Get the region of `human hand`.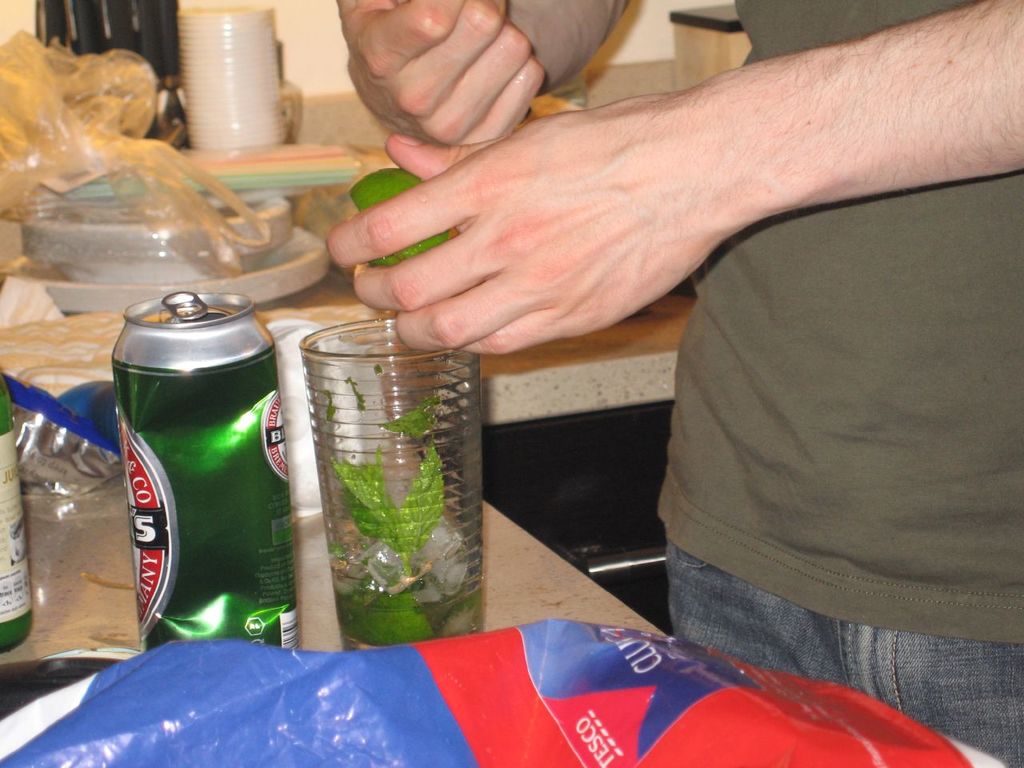
(x1=301, y1=43, x2=993, y2=342).
